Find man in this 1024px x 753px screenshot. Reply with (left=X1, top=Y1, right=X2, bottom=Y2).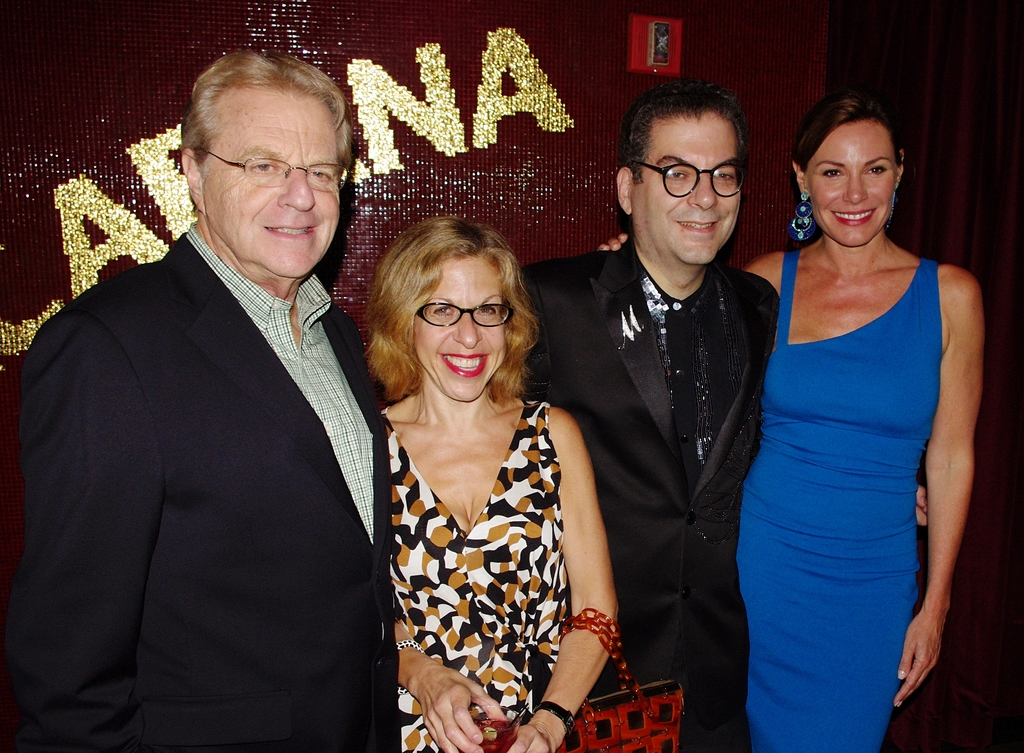
(left=522, top=75, right=930, bottom=752).
